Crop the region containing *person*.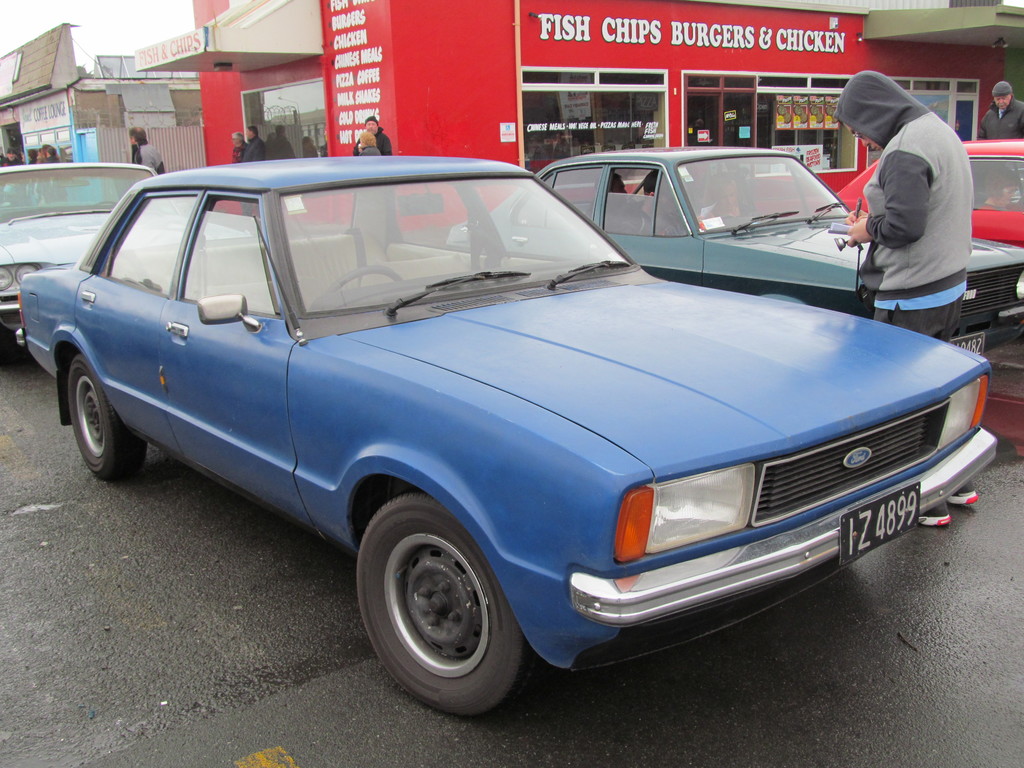
Crop region: bbox=(351, 114, 393, 162).
